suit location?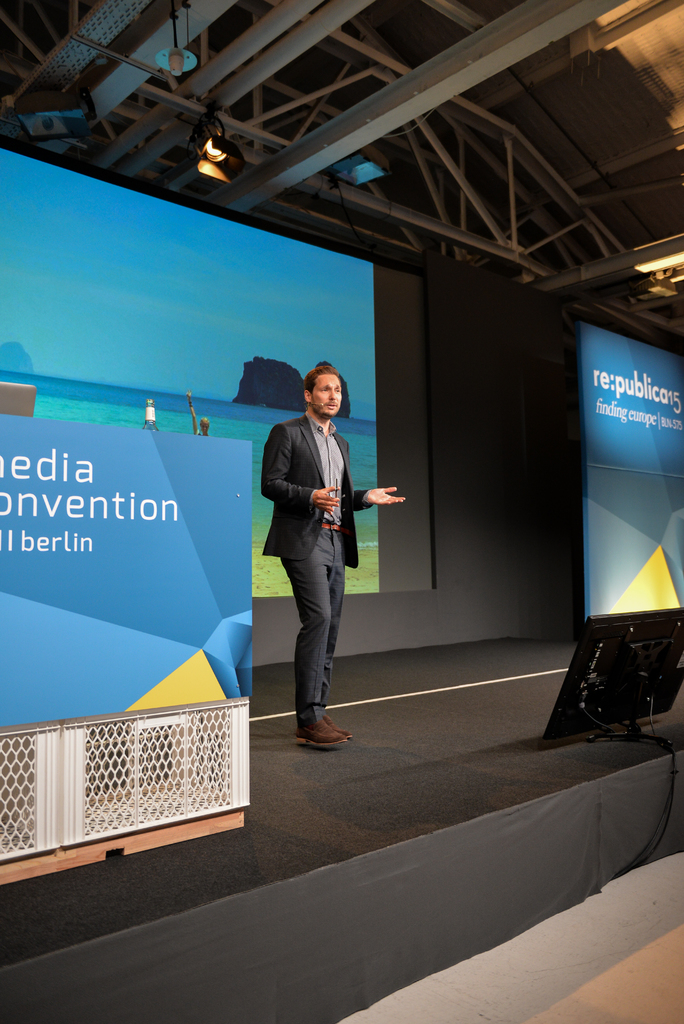
(261,397,371,738)
